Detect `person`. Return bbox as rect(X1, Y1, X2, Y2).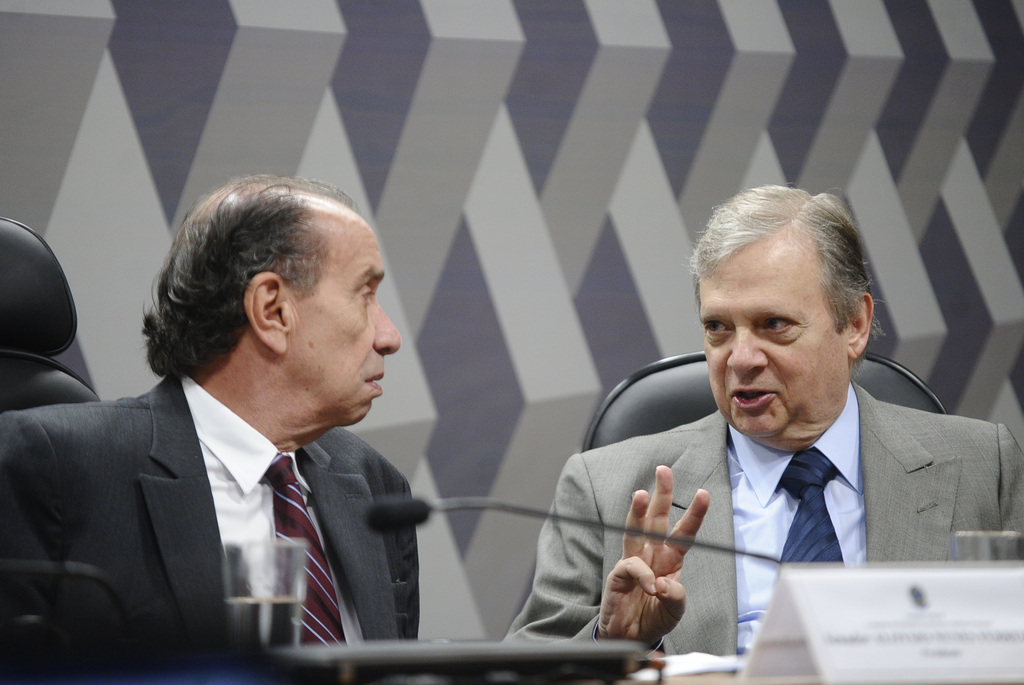
rect(0, 172, 420, 684).
